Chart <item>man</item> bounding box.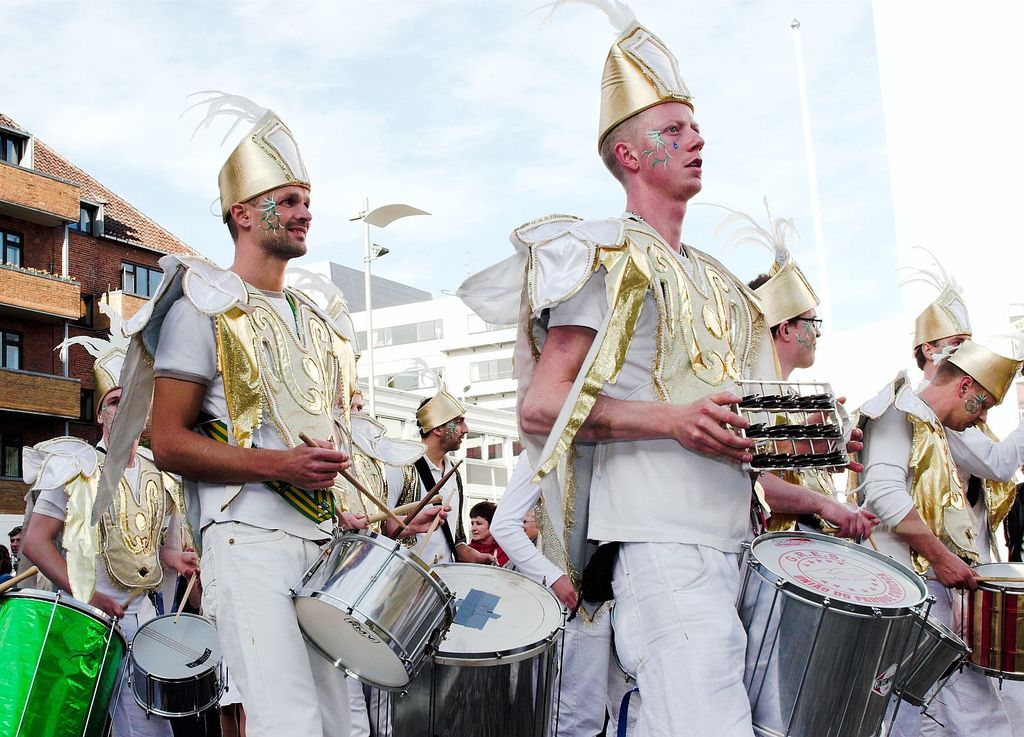
Charted: {"left": 847, "top": 303, "right": 1023, "bottom": 736}.
